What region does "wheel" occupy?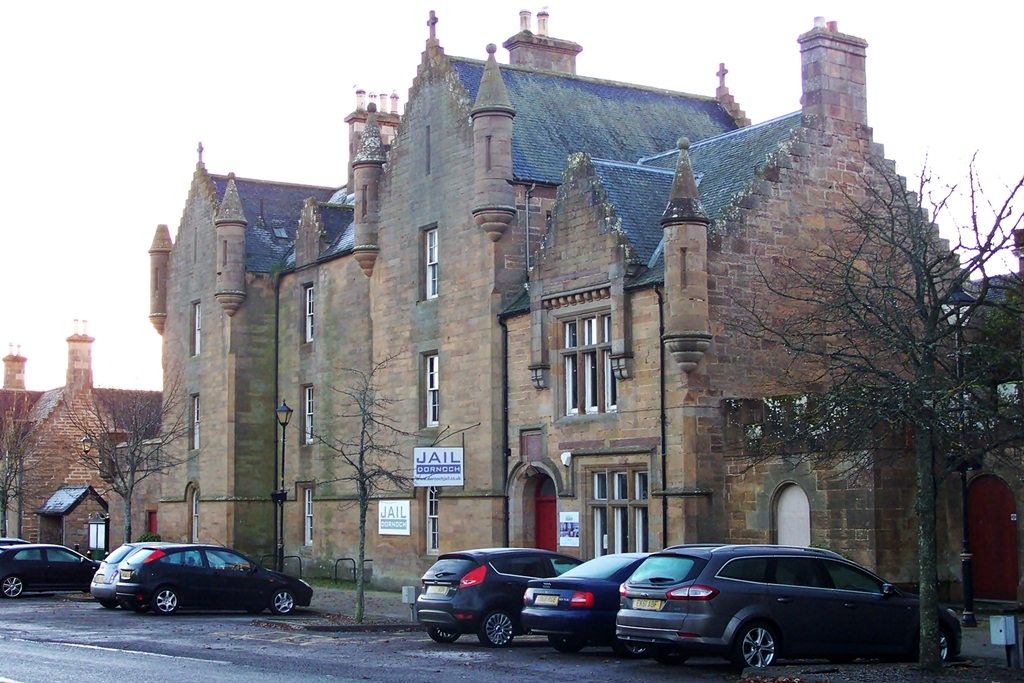
crop(936, 626, 953, 663).
